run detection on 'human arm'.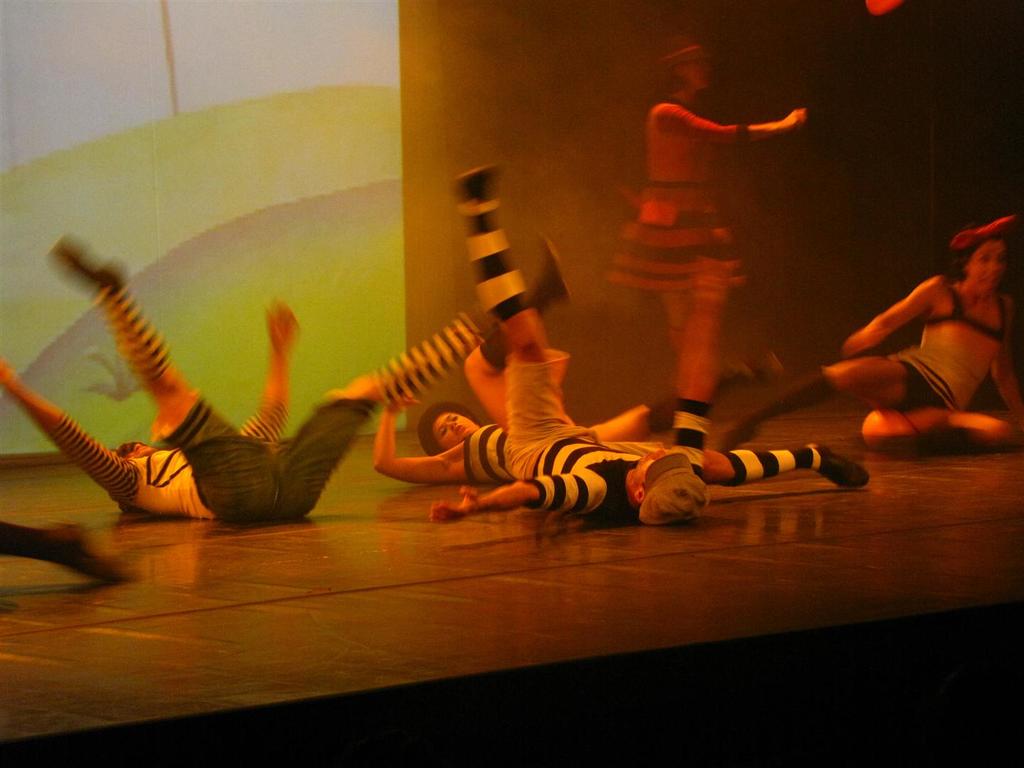
Result: [left=0, top=351, right=139, bottom=503].
